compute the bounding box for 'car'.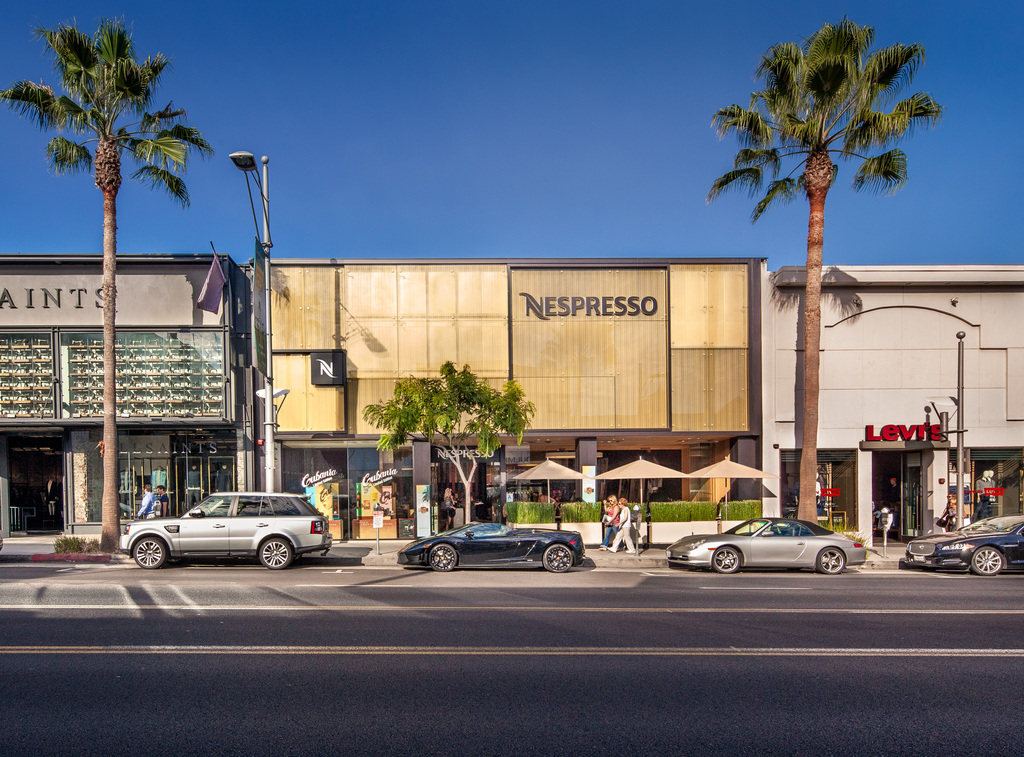
Rect(664, 519, 868, 577).
